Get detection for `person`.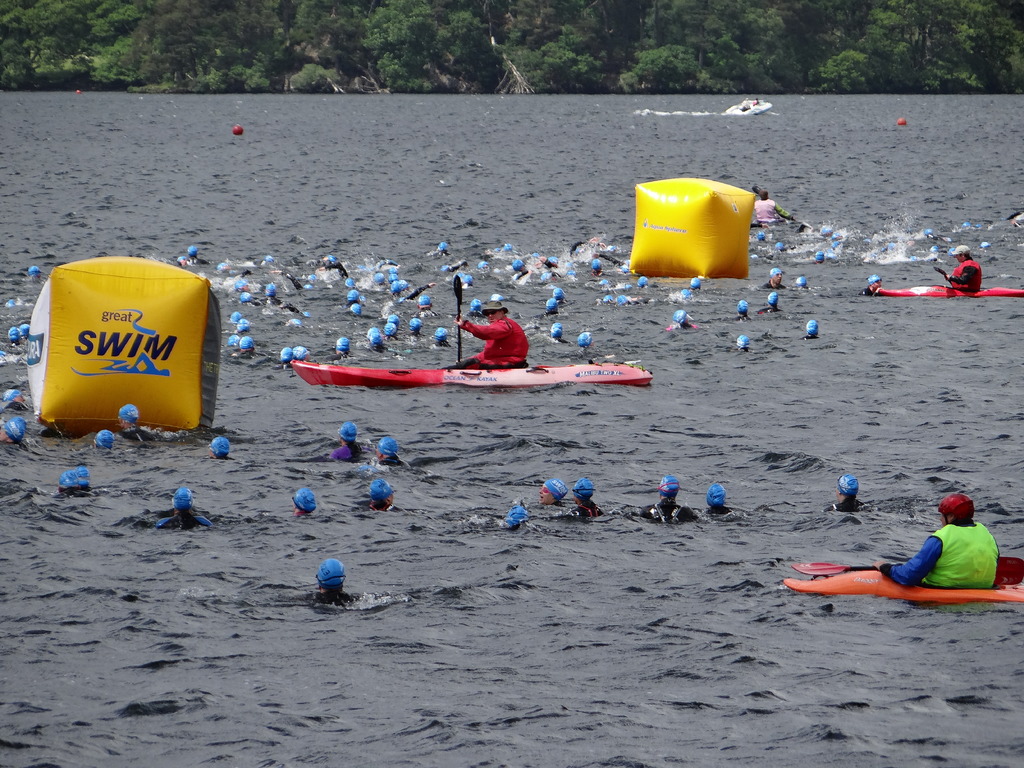
Detection: pyautogui.locateOnScreen(977, 239, 993, 253).
